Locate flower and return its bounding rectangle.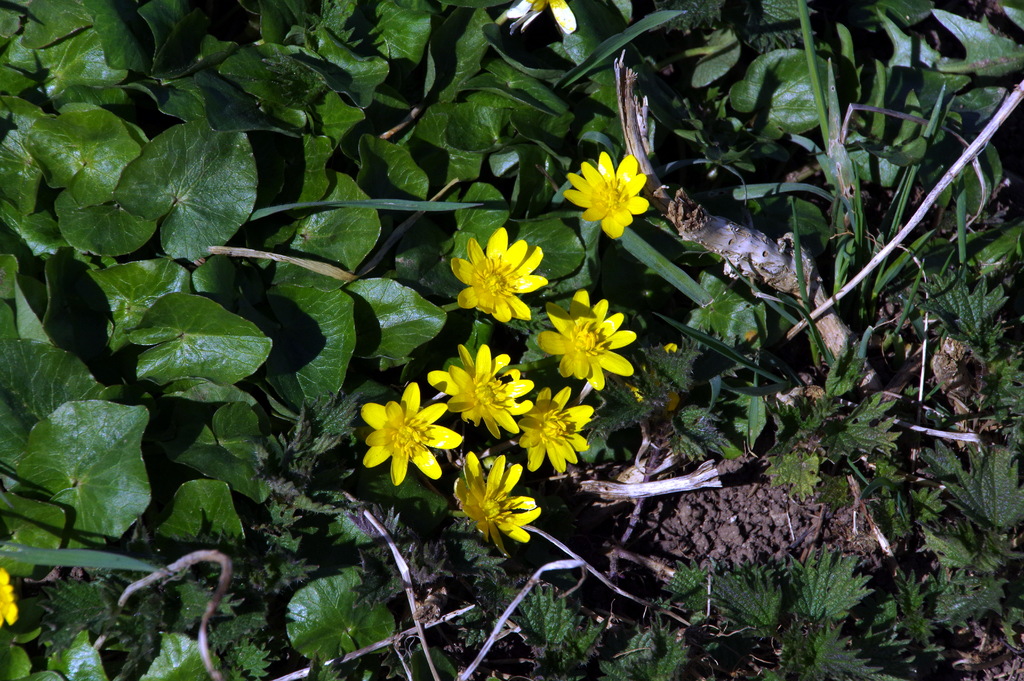
[x1=447, y1=453, x2=540, y2=564].
